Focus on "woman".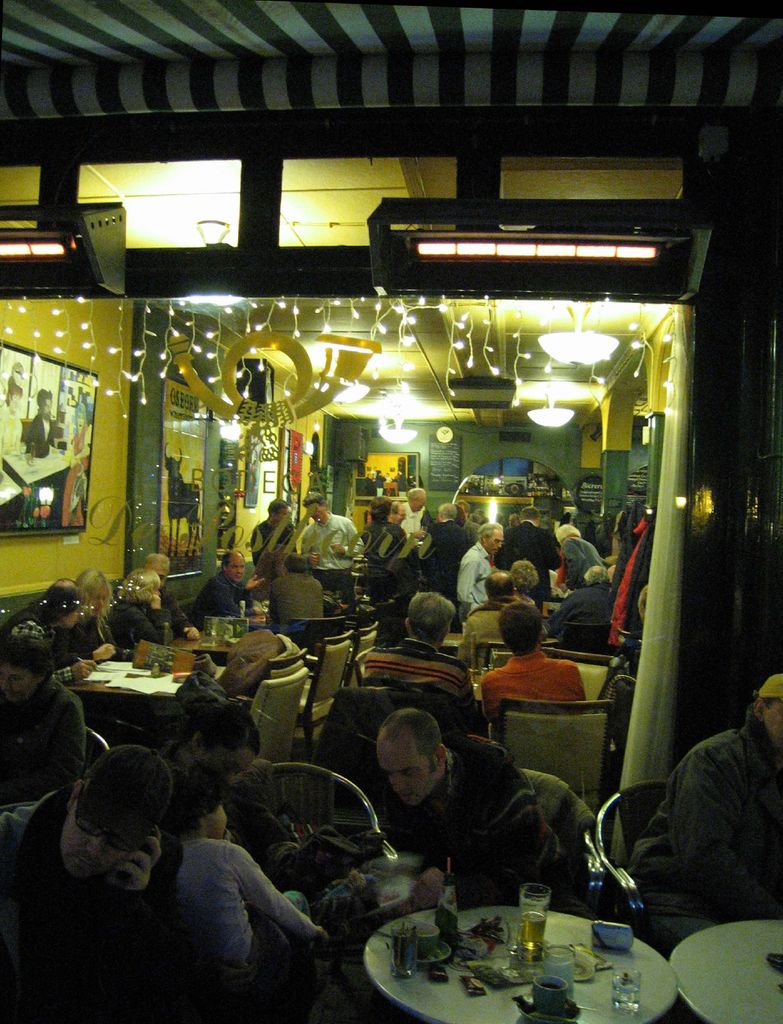
Focused at <box>373,467,386,498</box>.
